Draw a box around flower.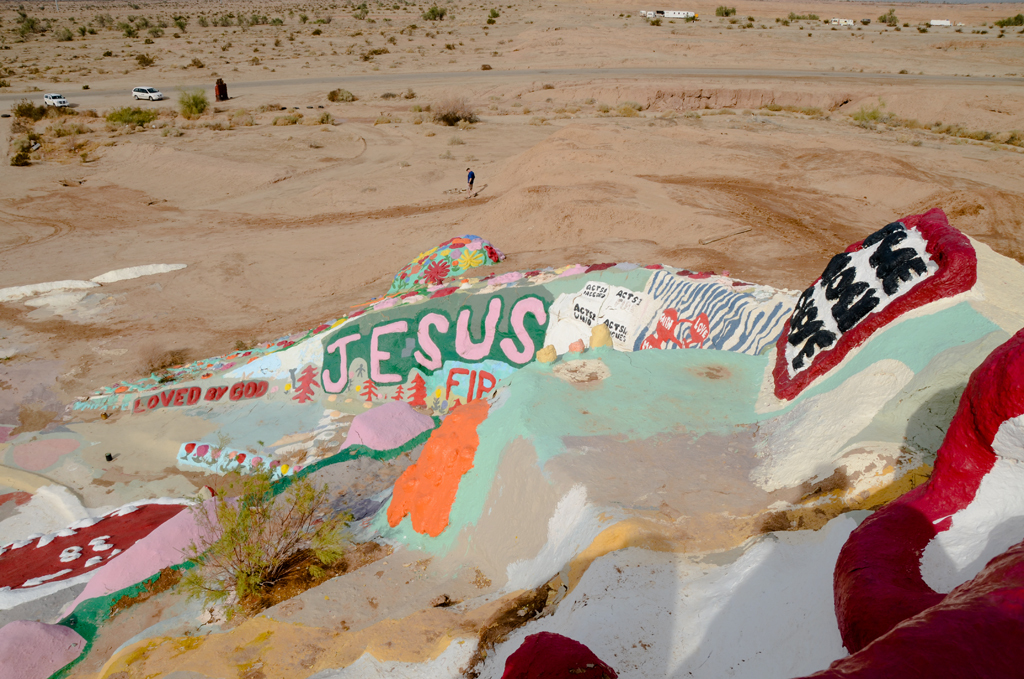
l=422, t=256, r=451, b=284.
